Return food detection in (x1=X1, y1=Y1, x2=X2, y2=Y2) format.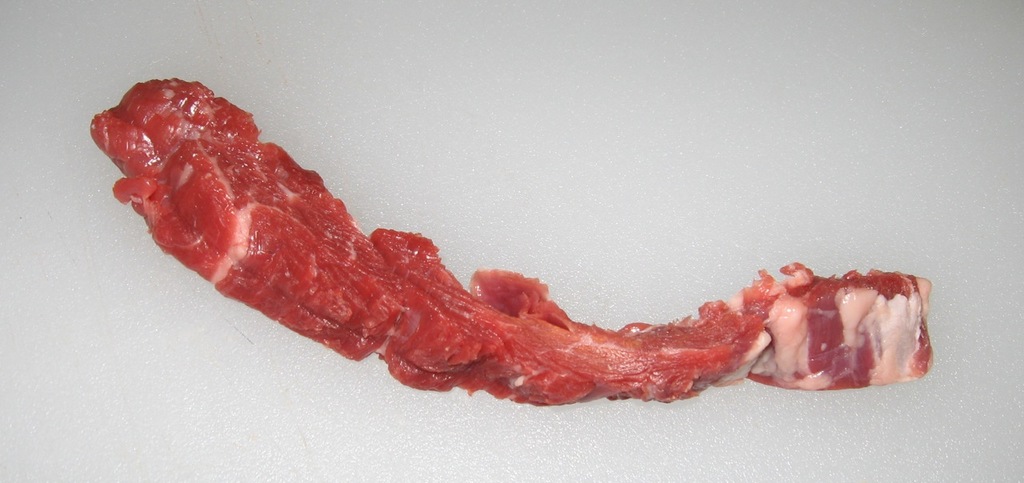
(x1=86, y1=78, x2=932, y2=408).
